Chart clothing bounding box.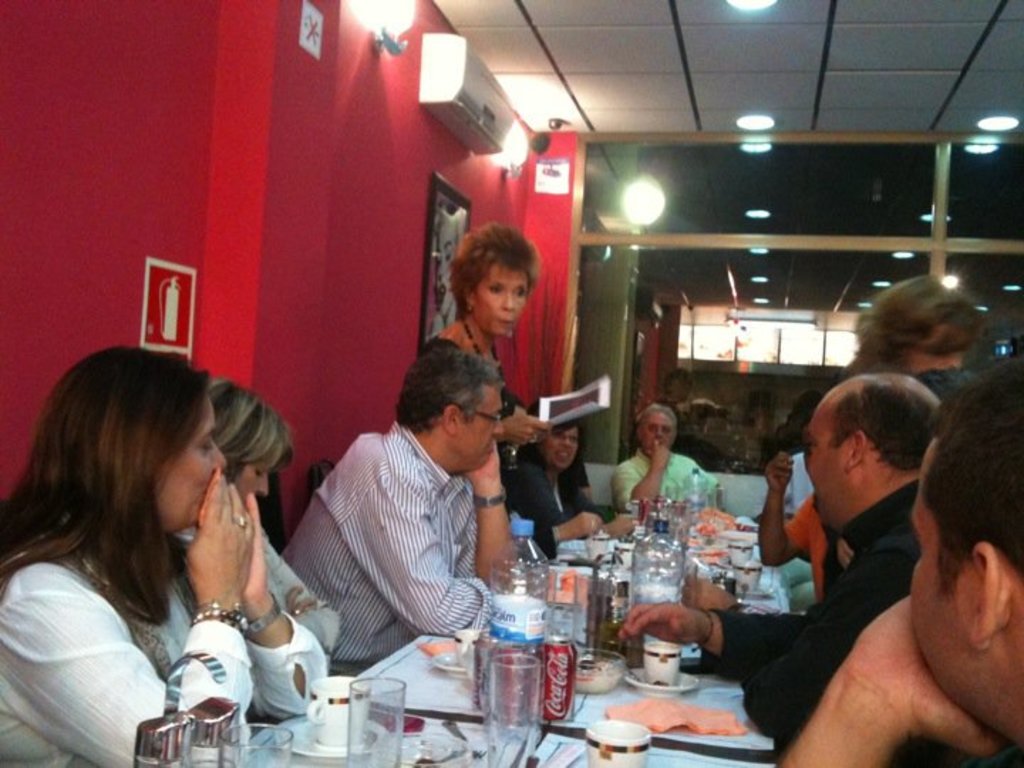
Charted: {"x1": 778, "y1": 486, "x2": 822, "y2": 600}.
